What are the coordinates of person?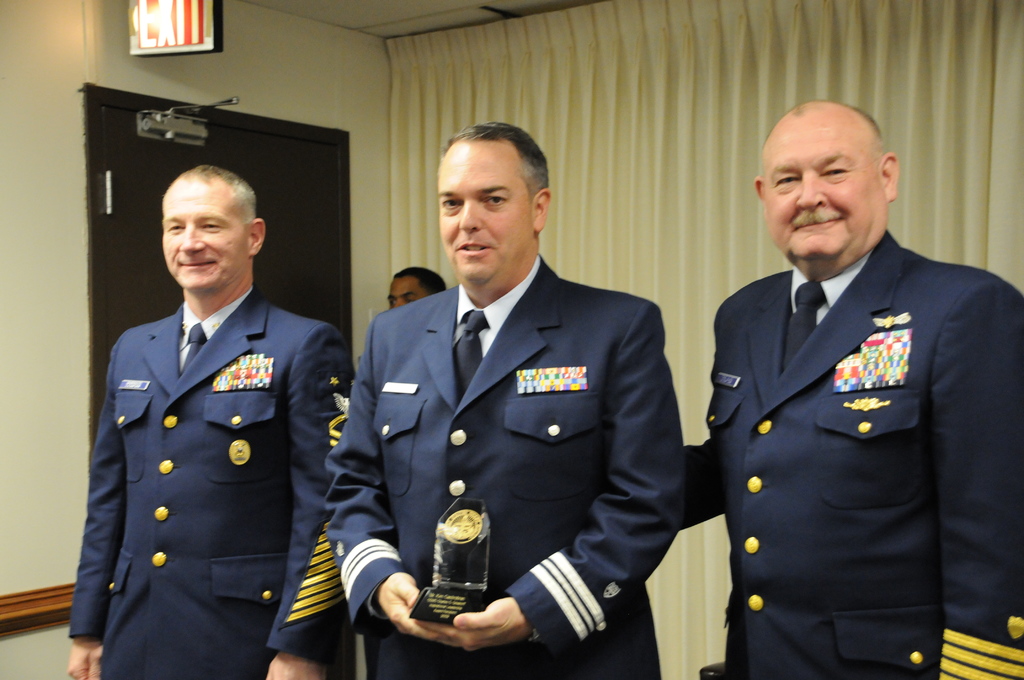
{"left": 67, "top": 165, "right": 354, "bottom": 679}.
